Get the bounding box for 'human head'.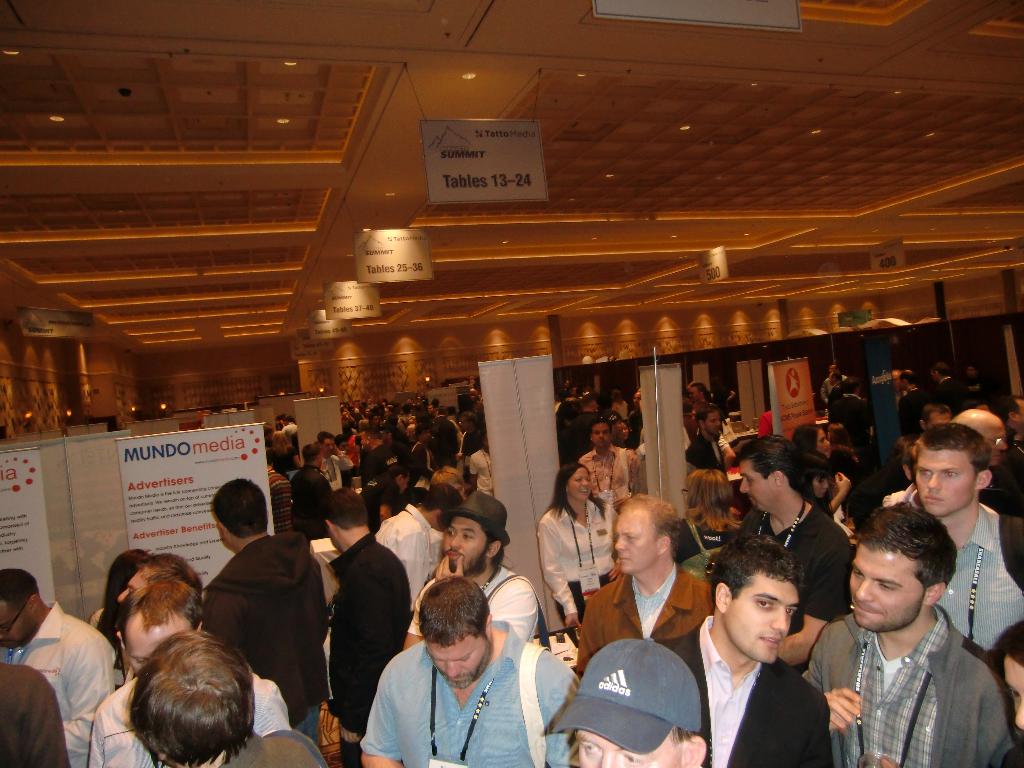
x1=266 y1=447 x2=273 y2=467.
